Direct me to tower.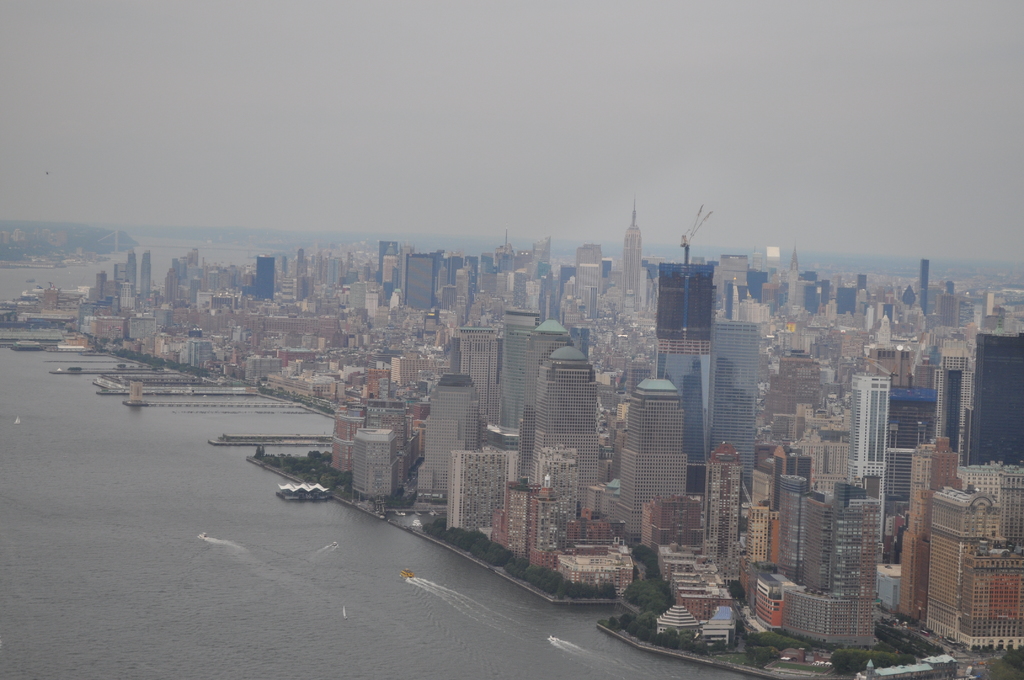
Direction: 251:250:275:299.
